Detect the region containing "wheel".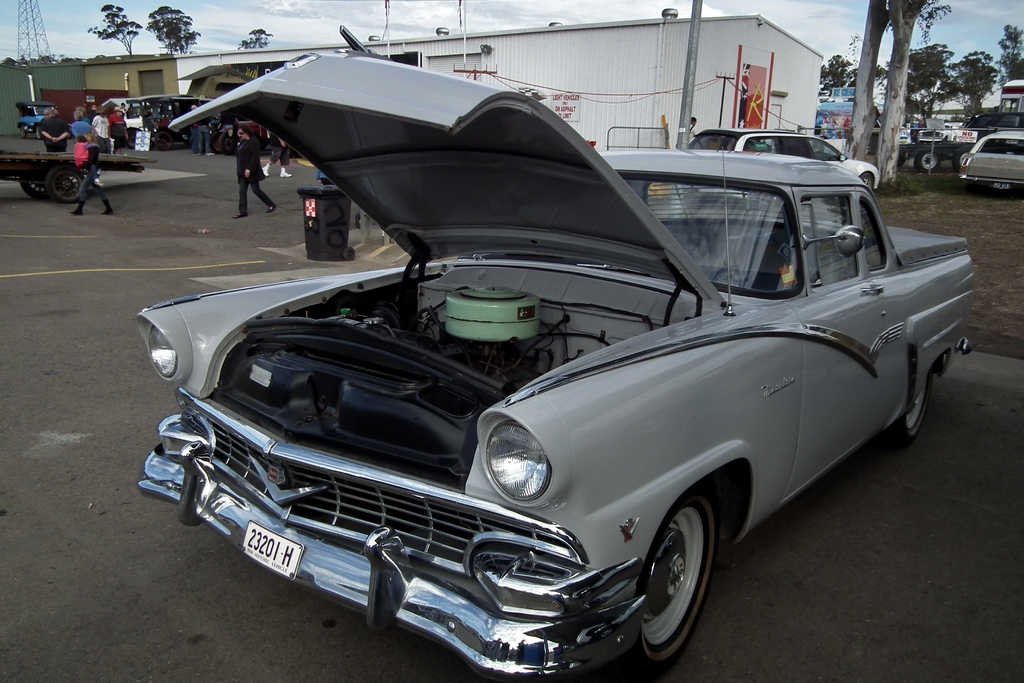
36:125:42:140.
